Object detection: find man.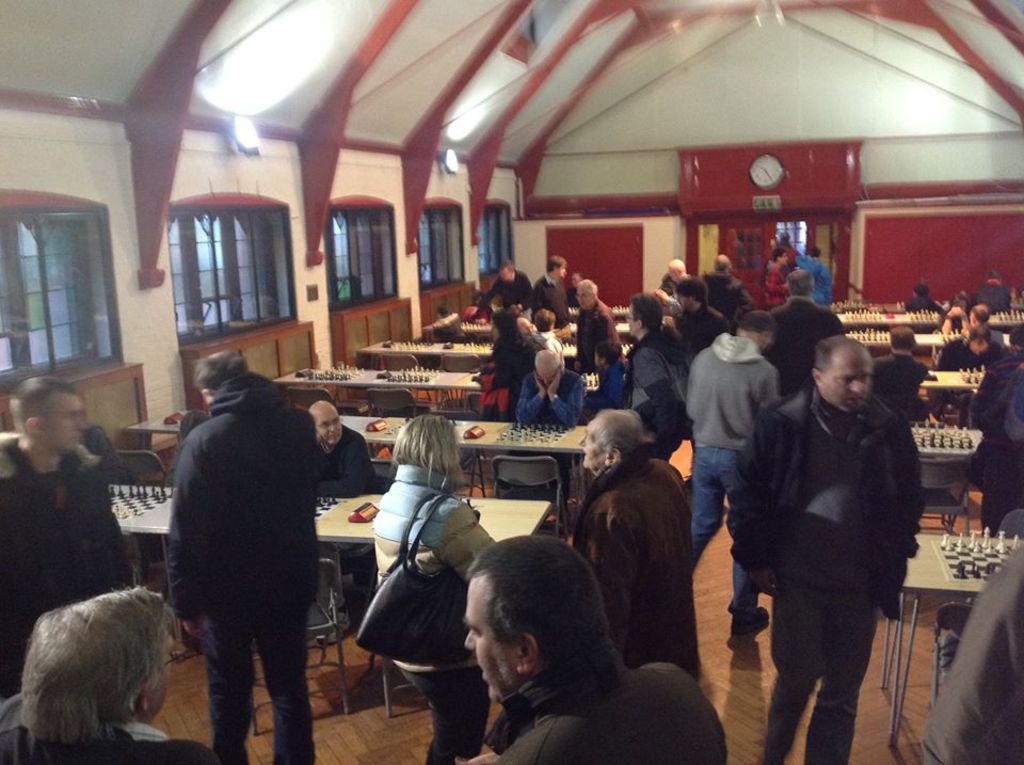
x1=928 y1=539 x2=1023 y2=756.
